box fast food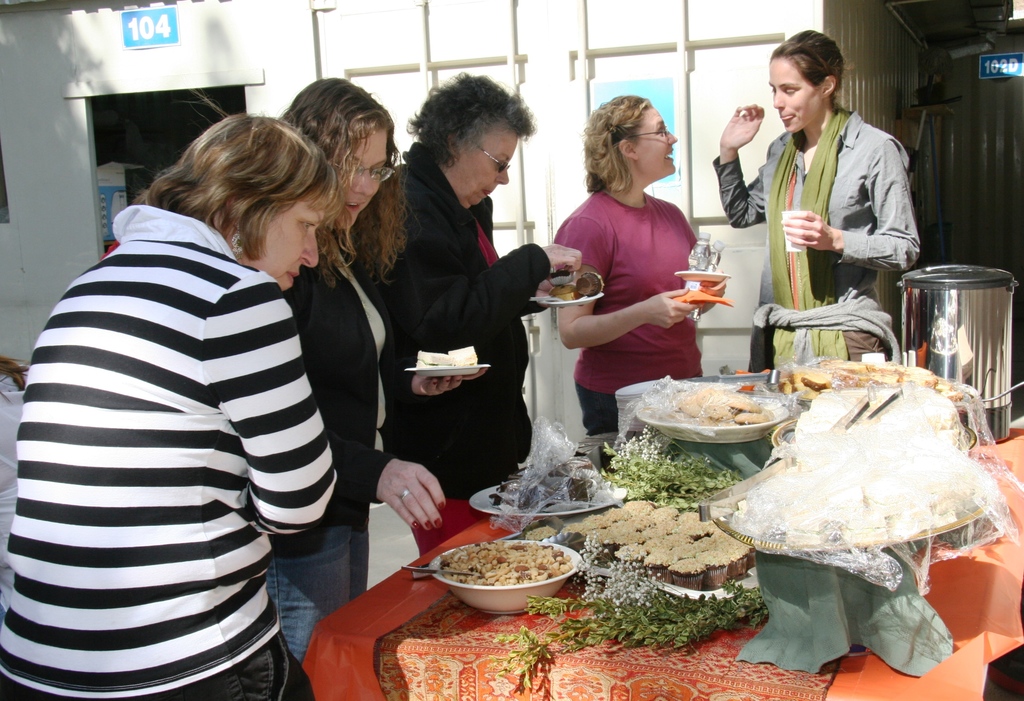
(left=659, top=386, right=774, bottom=428)
